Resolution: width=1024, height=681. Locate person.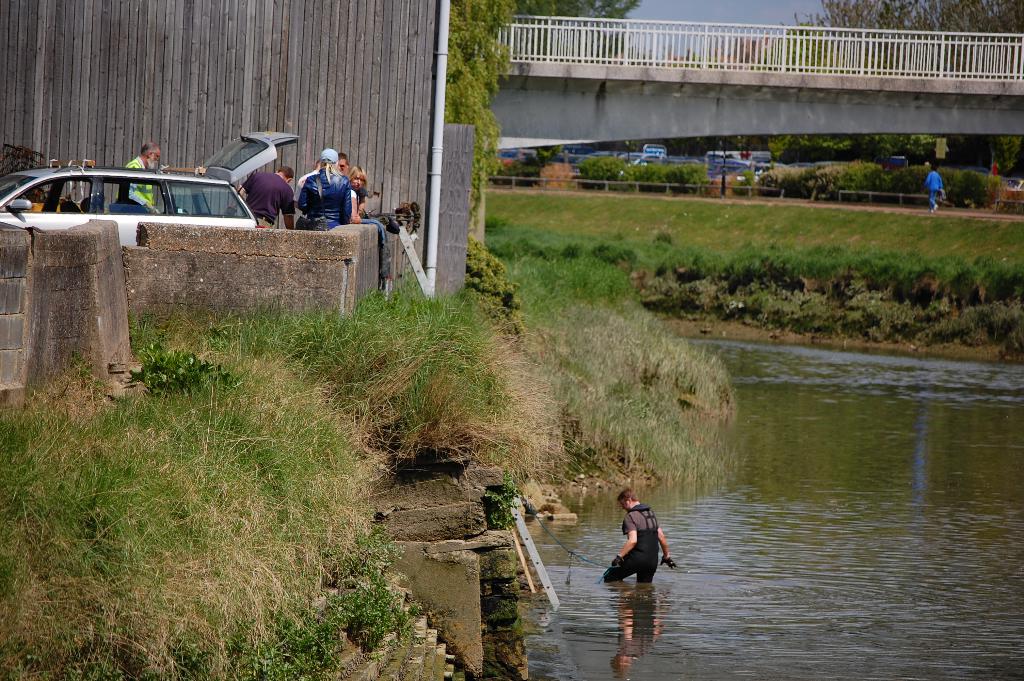
box(924, 164, 945, 213).
